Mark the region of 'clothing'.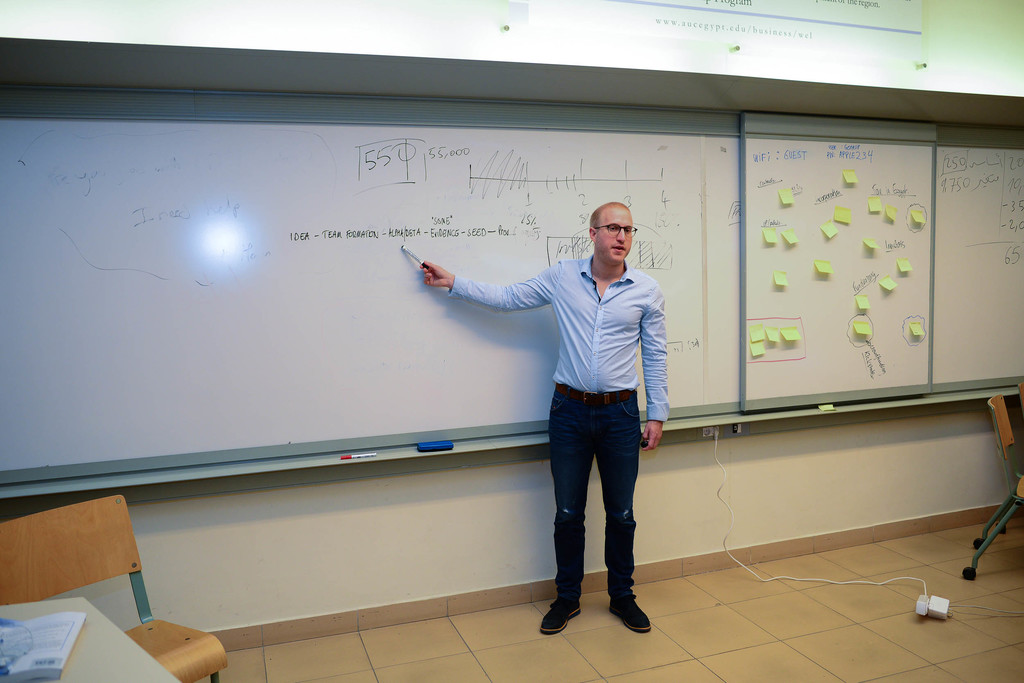
Region: Rect(452, 250, 675, 590).
